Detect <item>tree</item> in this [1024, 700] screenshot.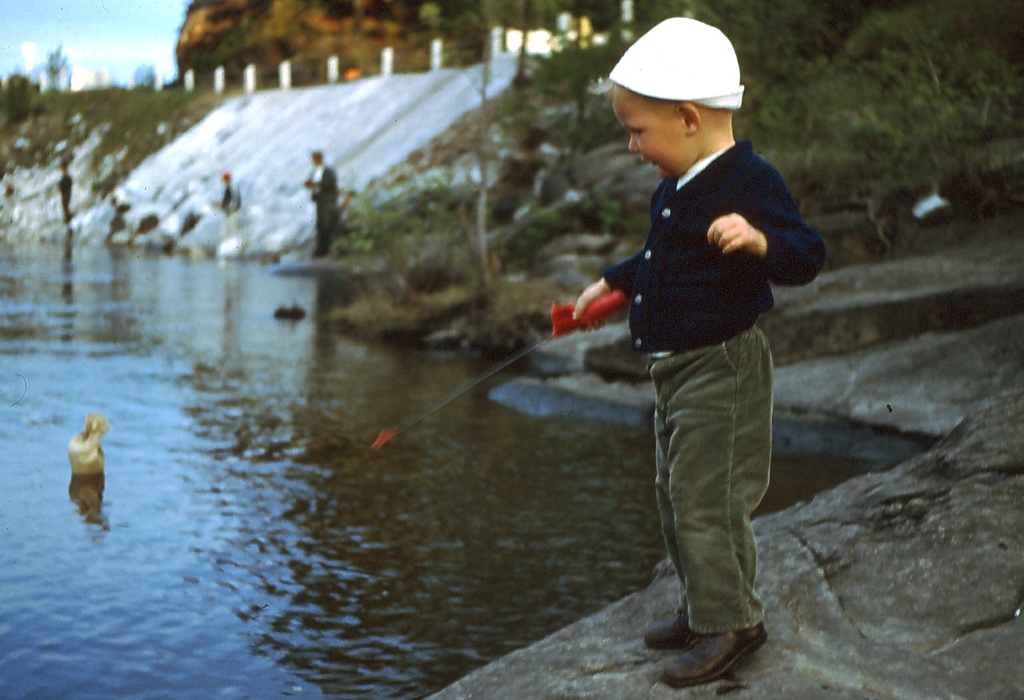
Detection: <region>35, 49, 74, 89</region>.
